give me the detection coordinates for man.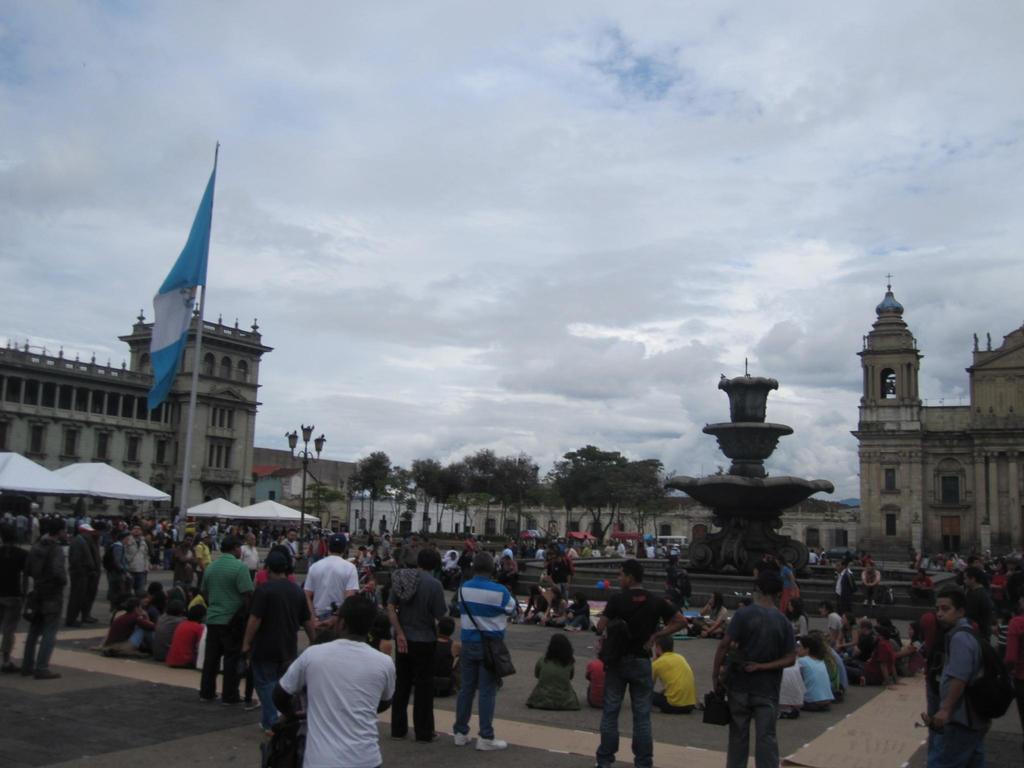
bbox=[387, 548, 447, 742].
